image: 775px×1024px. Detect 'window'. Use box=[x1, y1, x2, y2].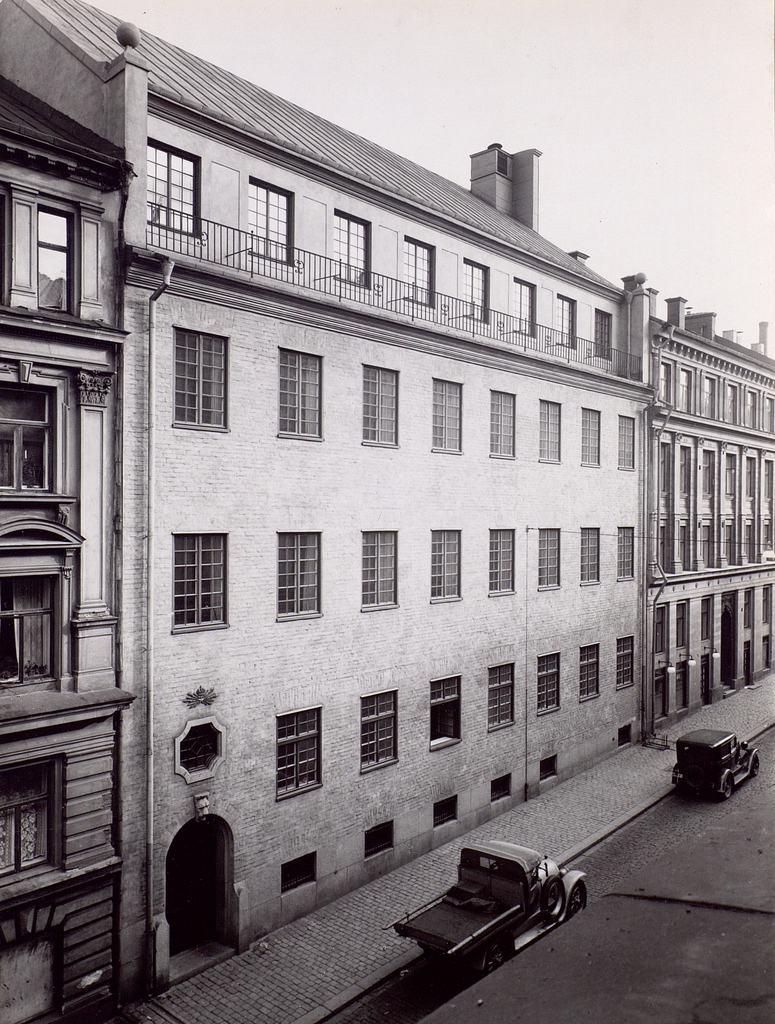
box=[398, 234, 430, 310].
